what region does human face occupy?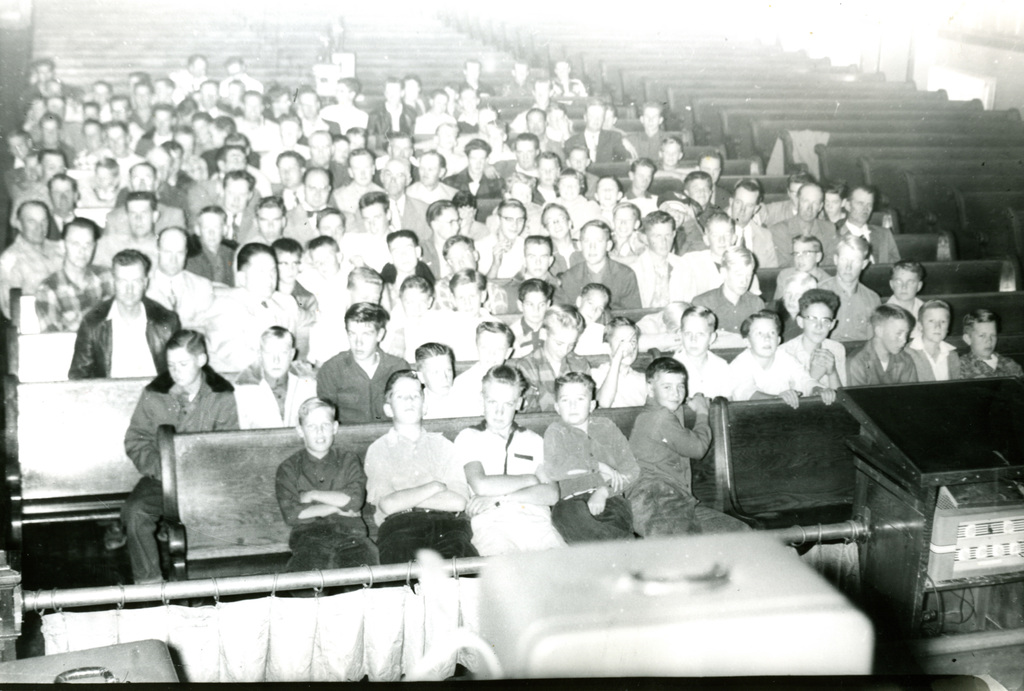
crop(615, 208, 637, 236).
